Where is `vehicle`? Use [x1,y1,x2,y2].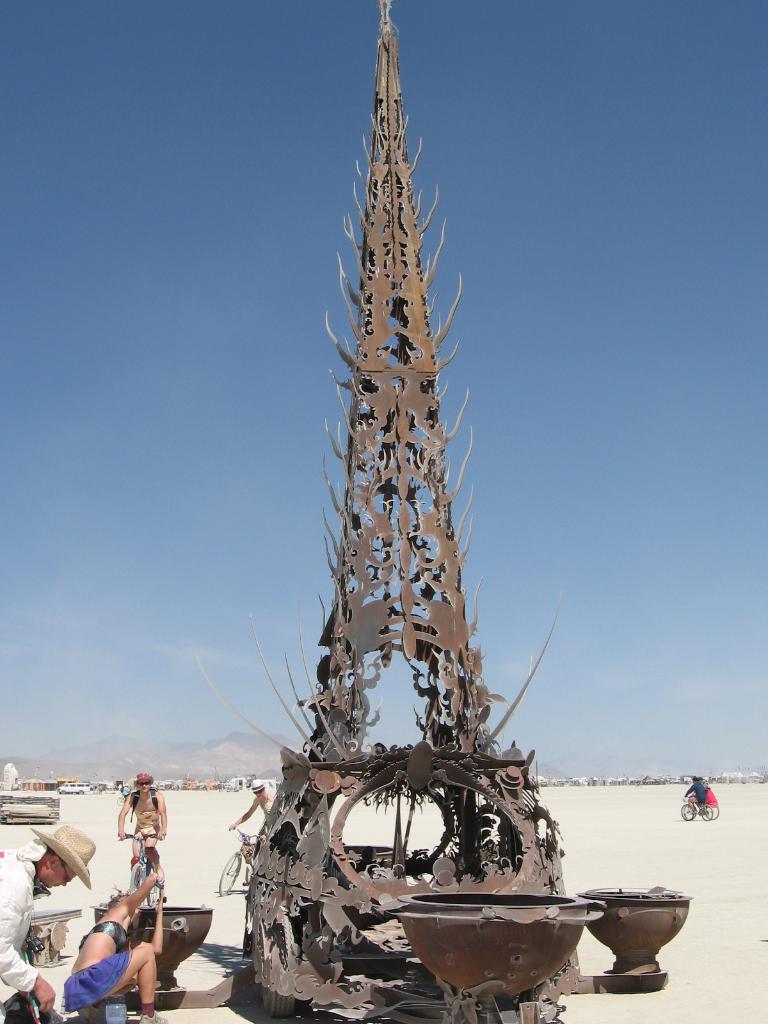
[118,833,164,906].
